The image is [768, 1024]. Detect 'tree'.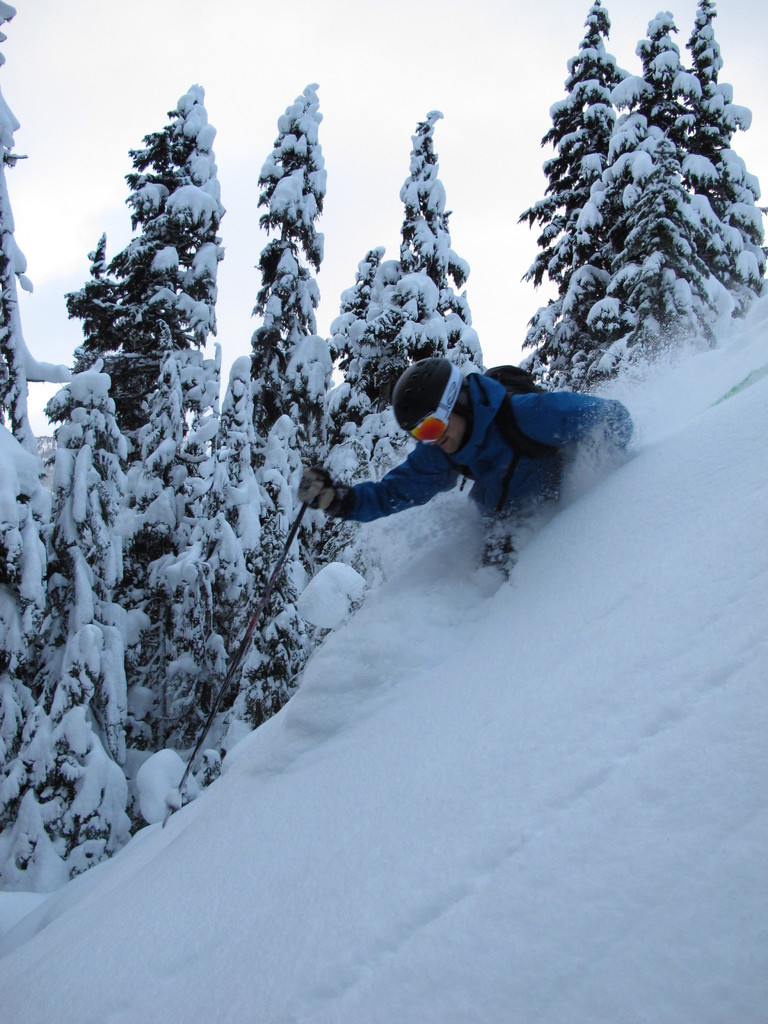
Detection: l=322, t=245, r=394, b=429.
